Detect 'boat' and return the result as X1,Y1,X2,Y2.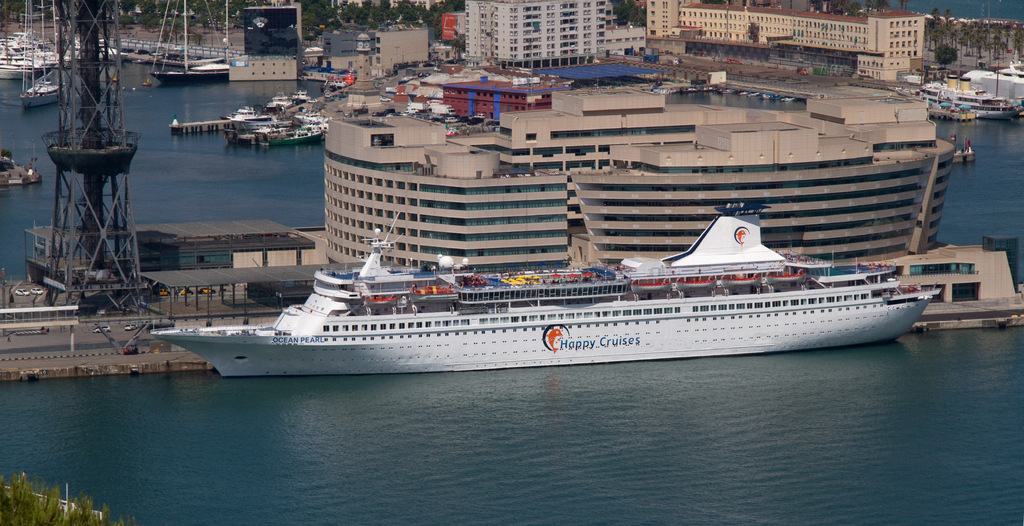
146,0,230,90.
